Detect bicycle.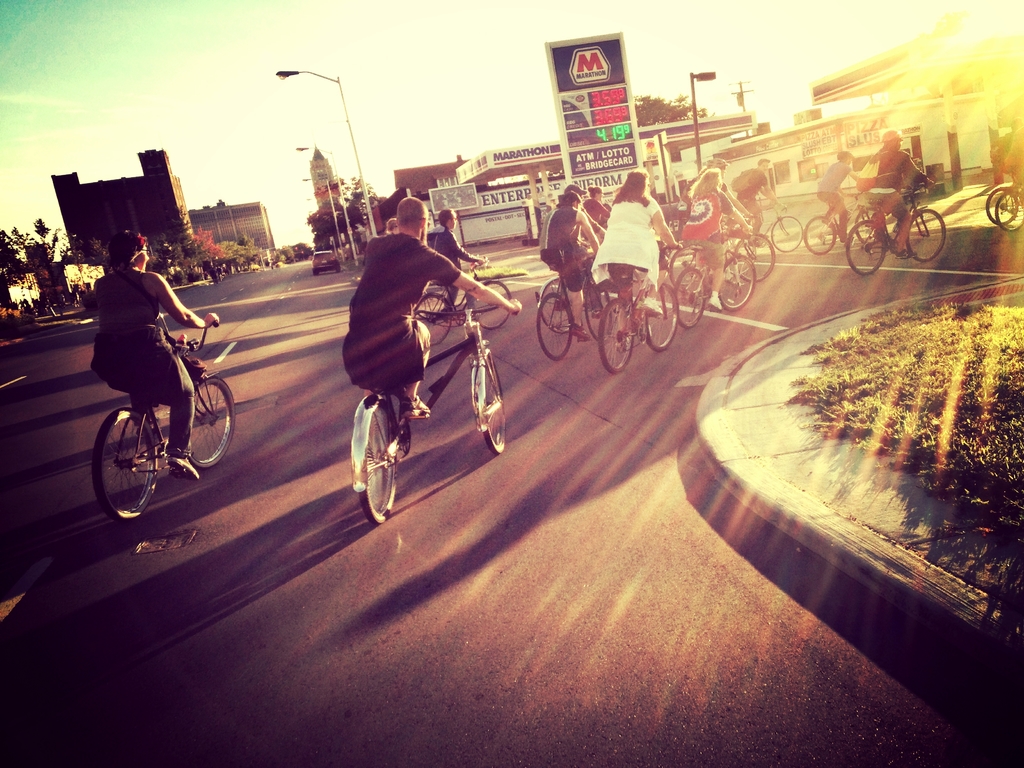
Detected at (x1=671, y1=227, x2=761, y2=347).
